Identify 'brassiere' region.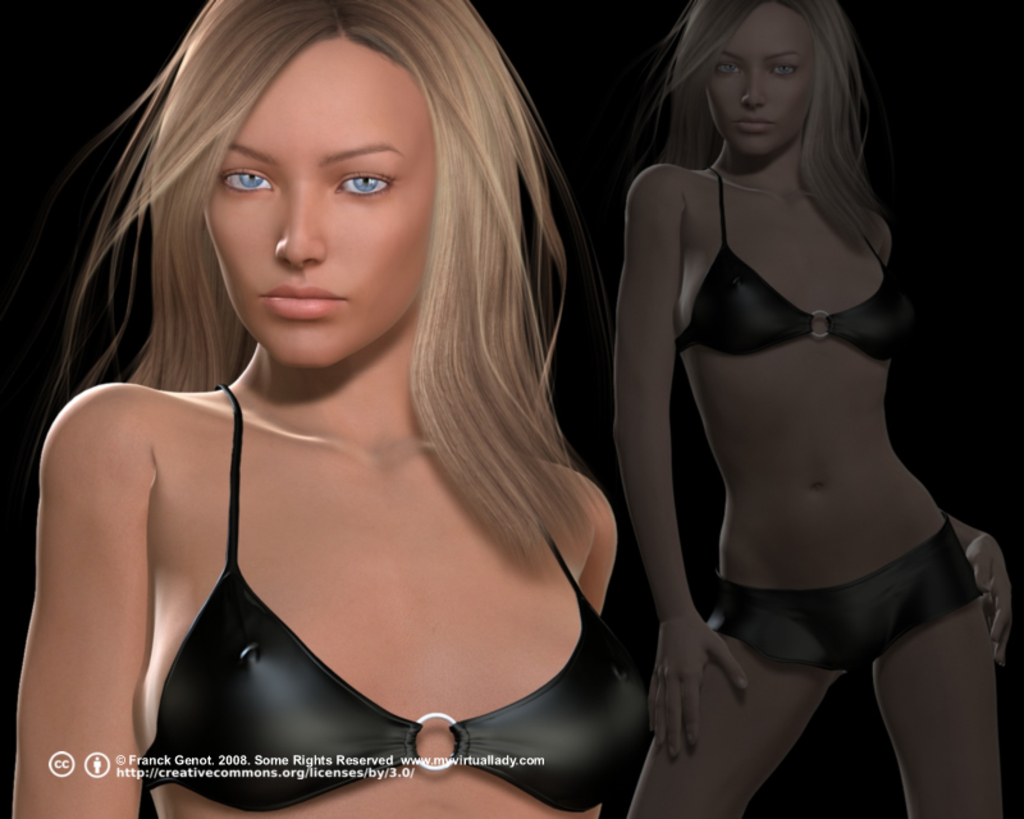
Region: l=136, t=383, r=658, b=816.
